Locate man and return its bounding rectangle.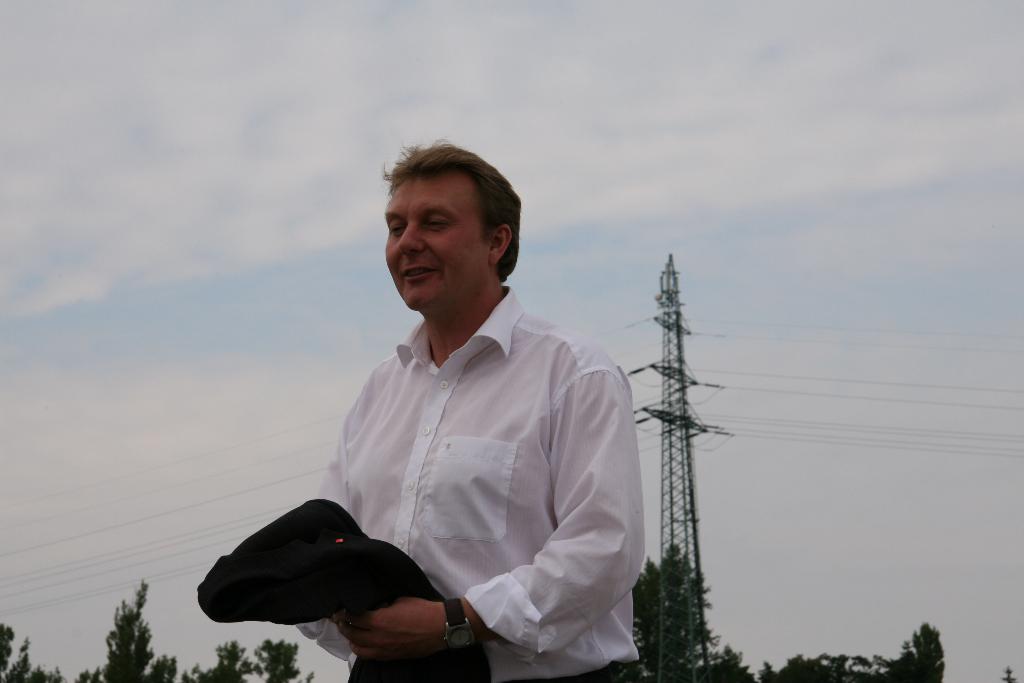
l=281, t=128, r=644, b=682.
